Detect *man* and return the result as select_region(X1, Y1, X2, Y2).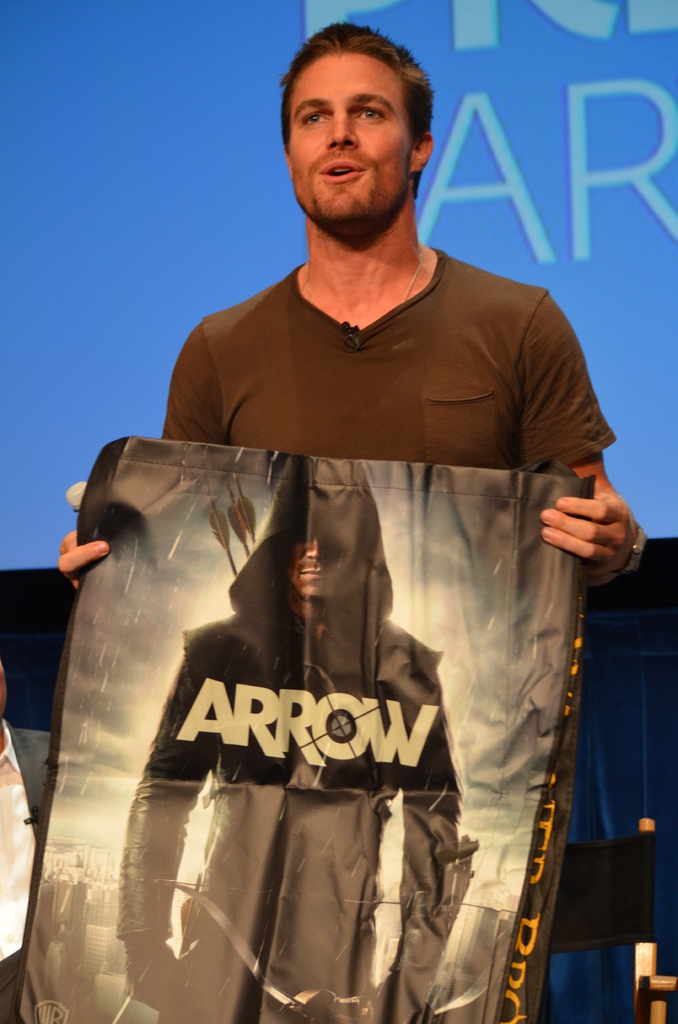
select_region(117, 456, 480, 1023).
